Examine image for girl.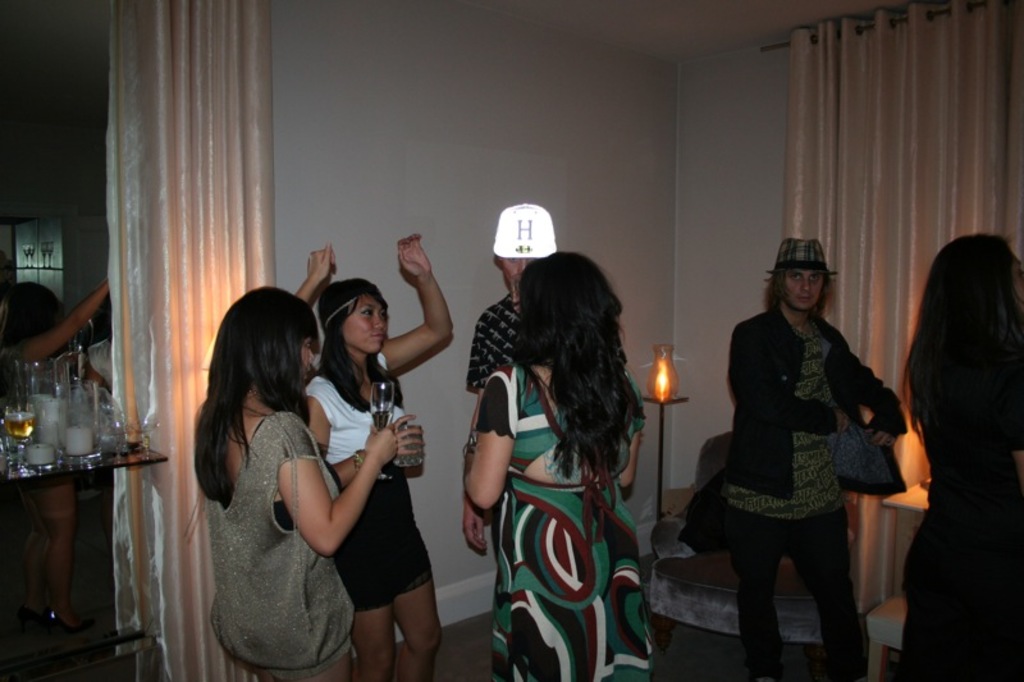
Examination result: region(192, 283, 425, 673).
